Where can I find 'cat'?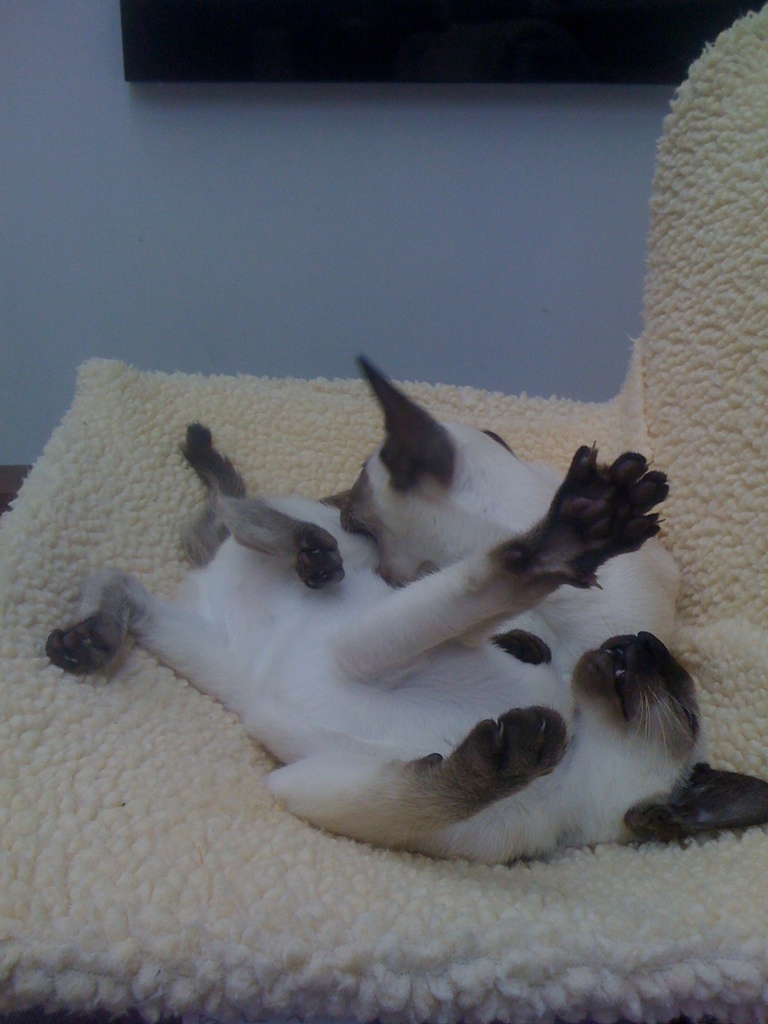
You can find it at bbox=[35, 406, 767, 875].
